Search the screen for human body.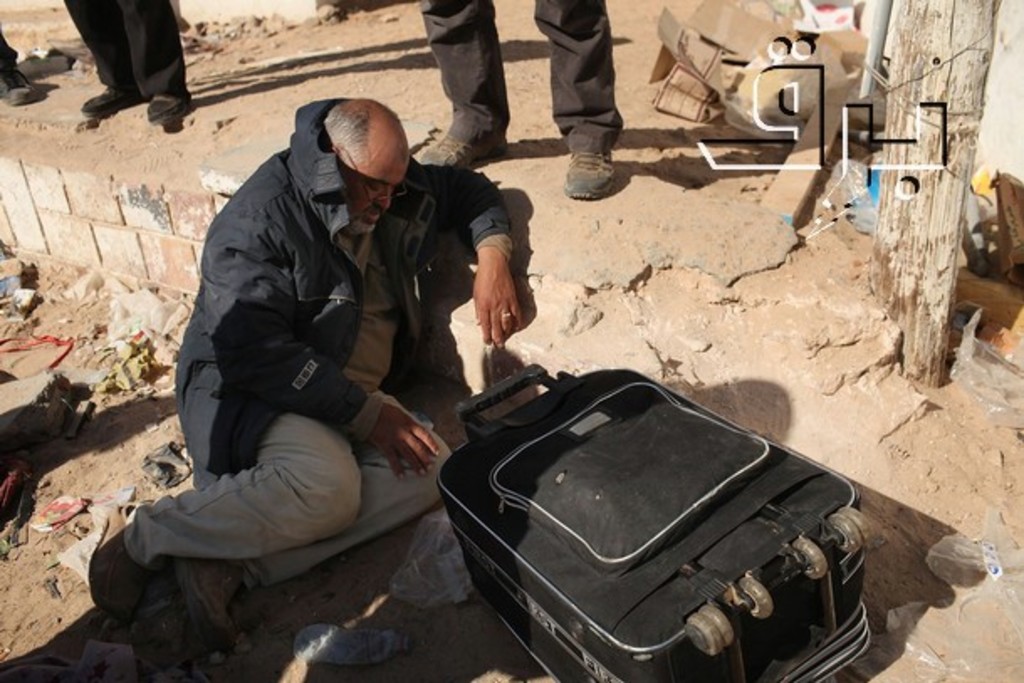
Found at {"left": 129, "top": 91, "right": 539, "bottom": 671}.
